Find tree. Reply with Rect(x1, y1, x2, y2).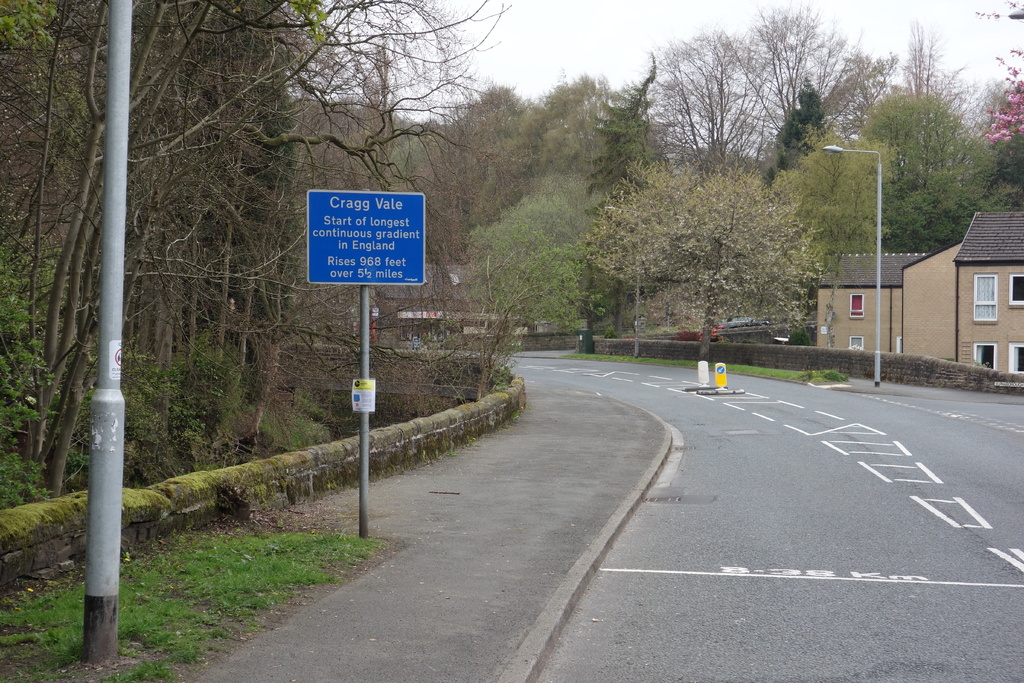
Rect(590, 156, 827, 383).
